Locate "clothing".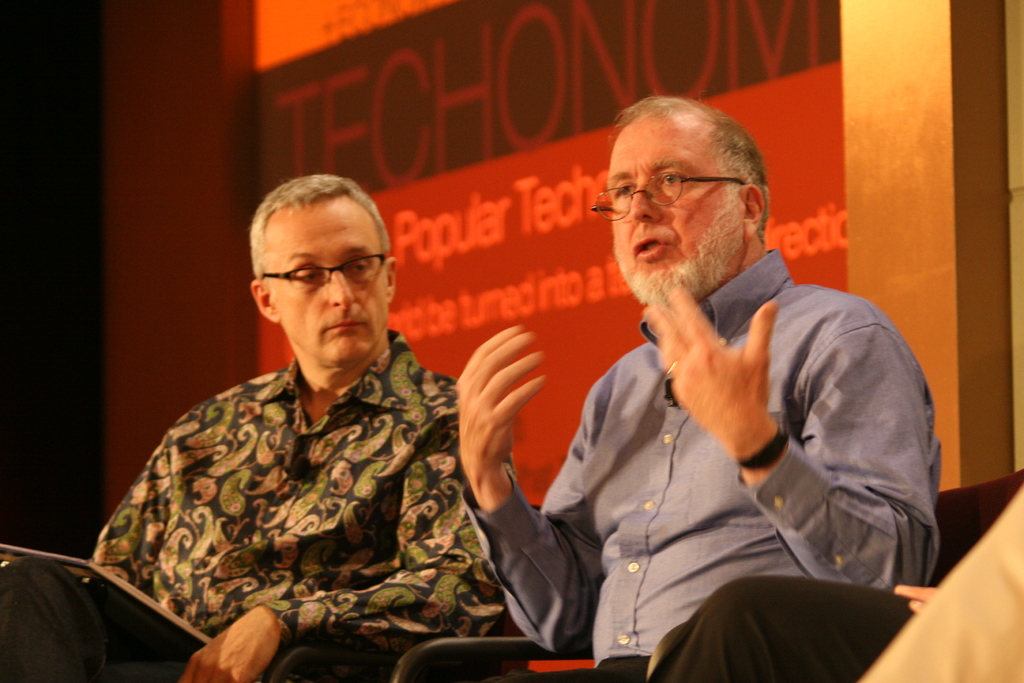
Bounding box: 0/333/524/682.
